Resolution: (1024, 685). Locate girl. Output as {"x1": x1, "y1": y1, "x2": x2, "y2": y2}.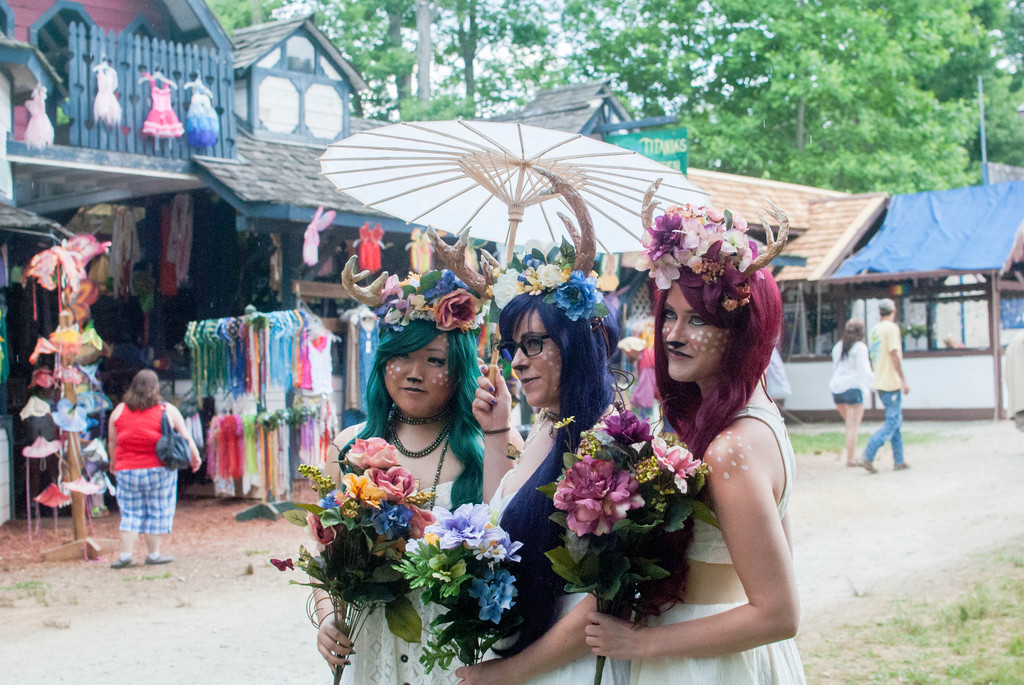
{"x1": 484, "y1": 269, "x2": 626, "y2": 684}.
